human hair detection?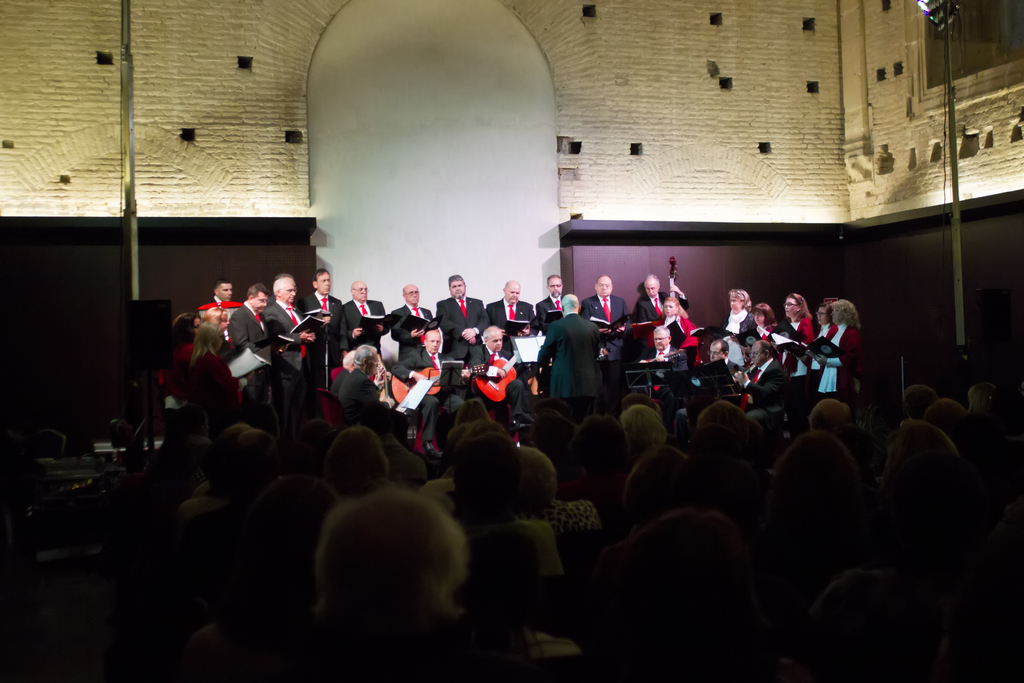
region(646, 273, 659, 281)
